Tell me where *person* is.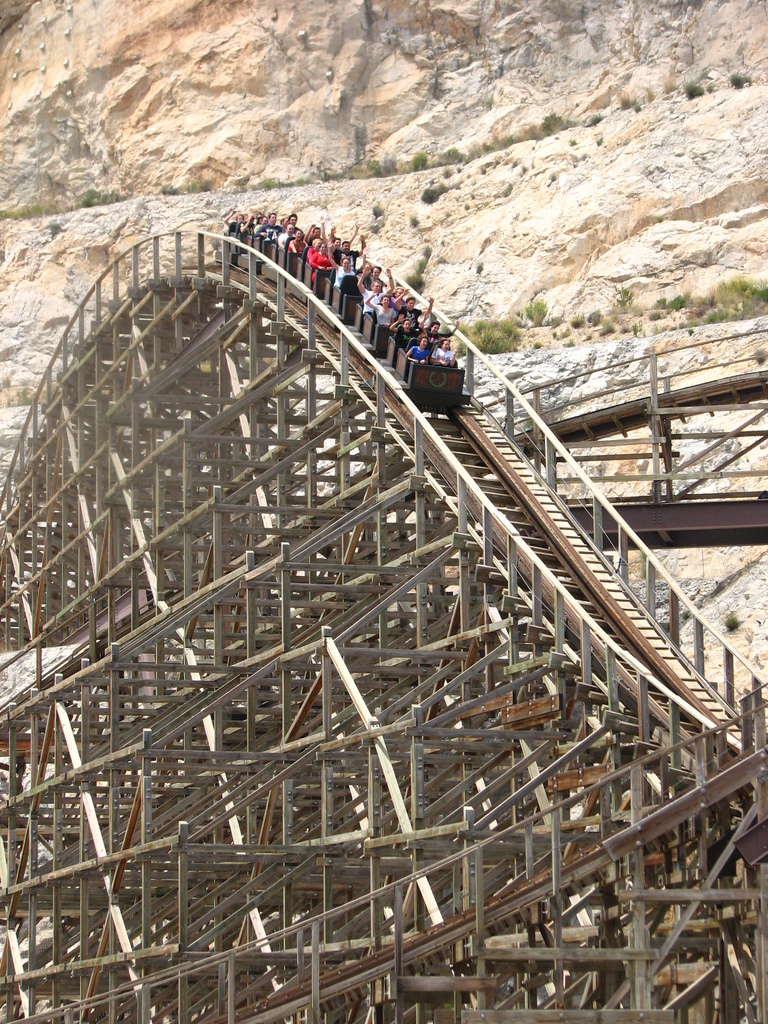
*person* is at <region>432, 333, 456, 363</region>.
